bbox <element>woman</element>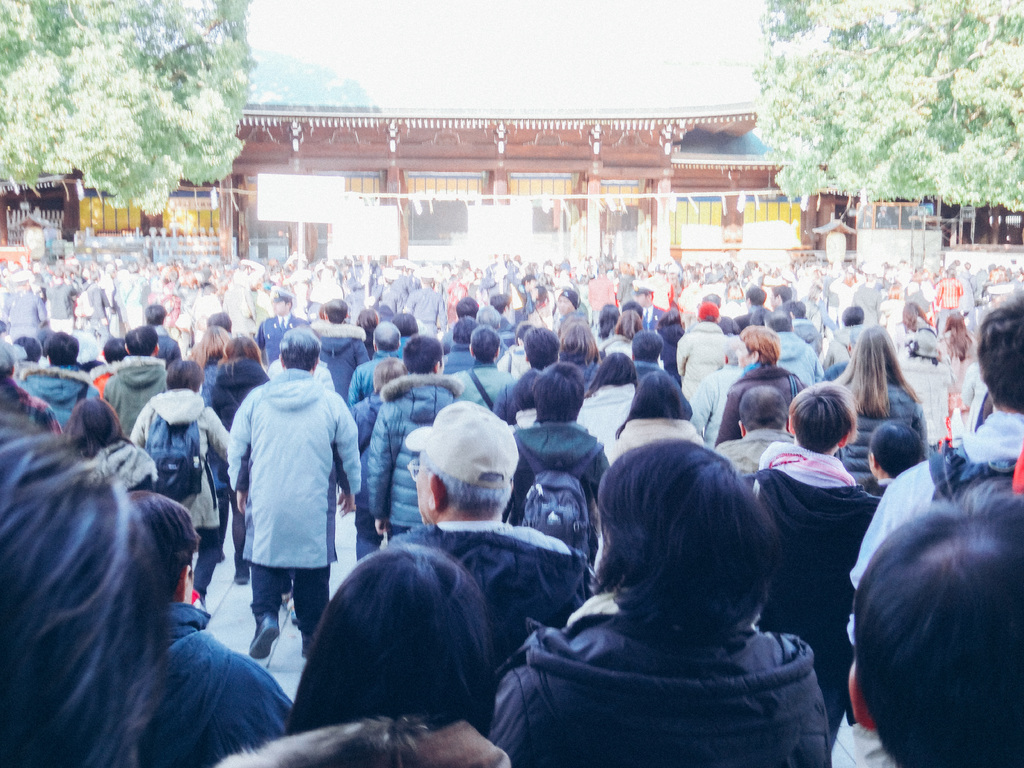
box=[477, 422, 853, 752]
